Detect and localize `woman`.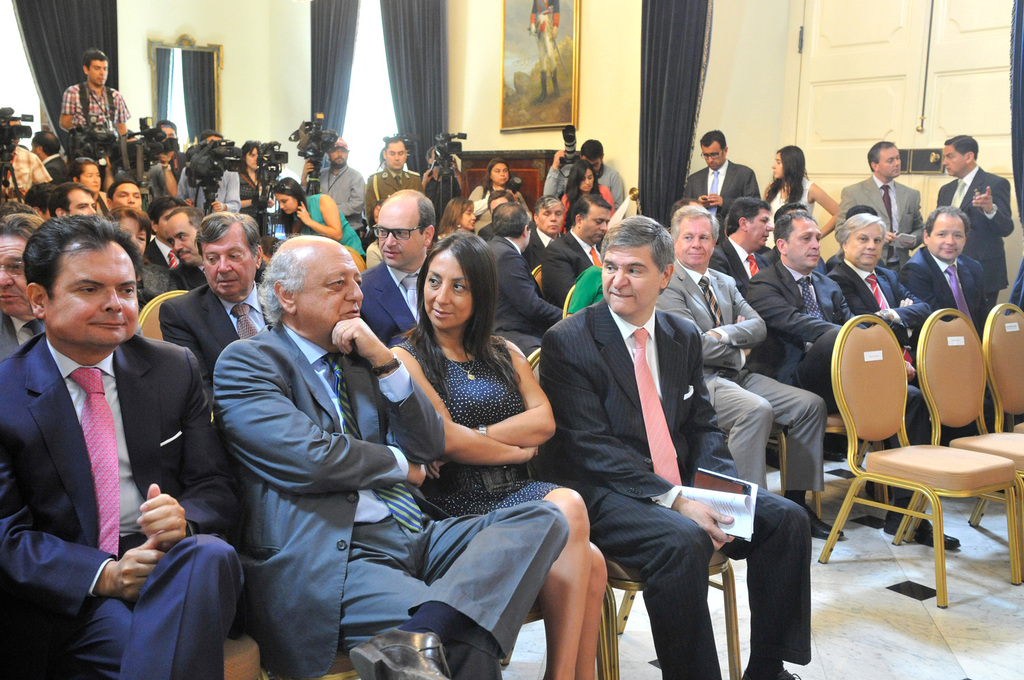
Localized at 764 147 847 249.
